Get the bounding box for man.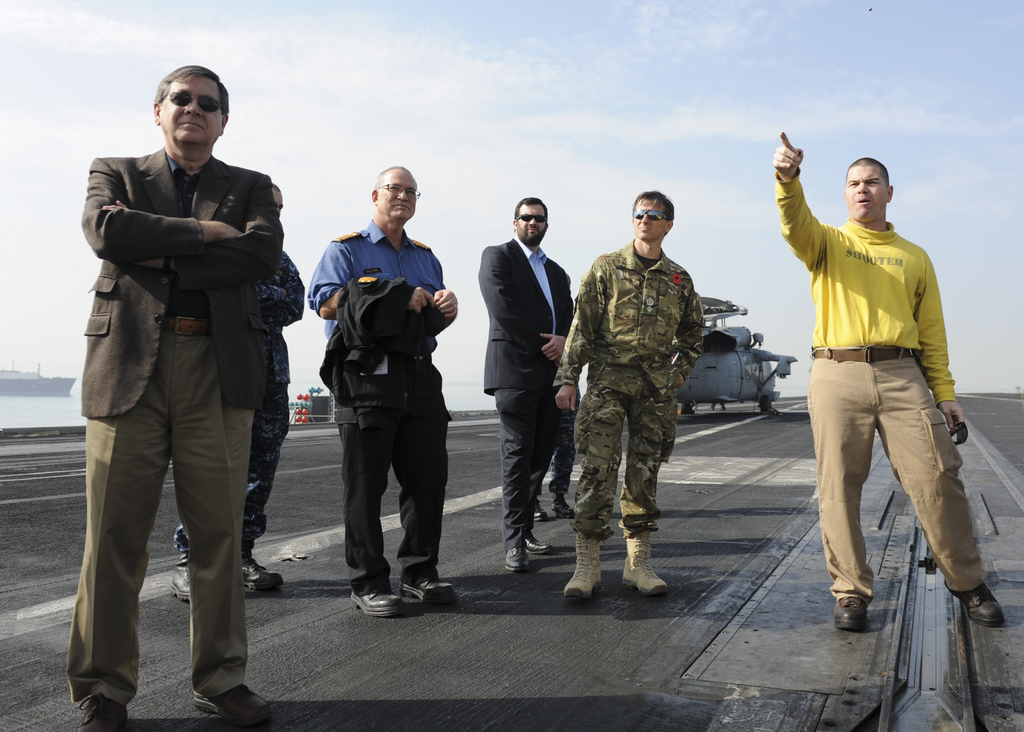
bbox=(555, 188, 707, 605).
